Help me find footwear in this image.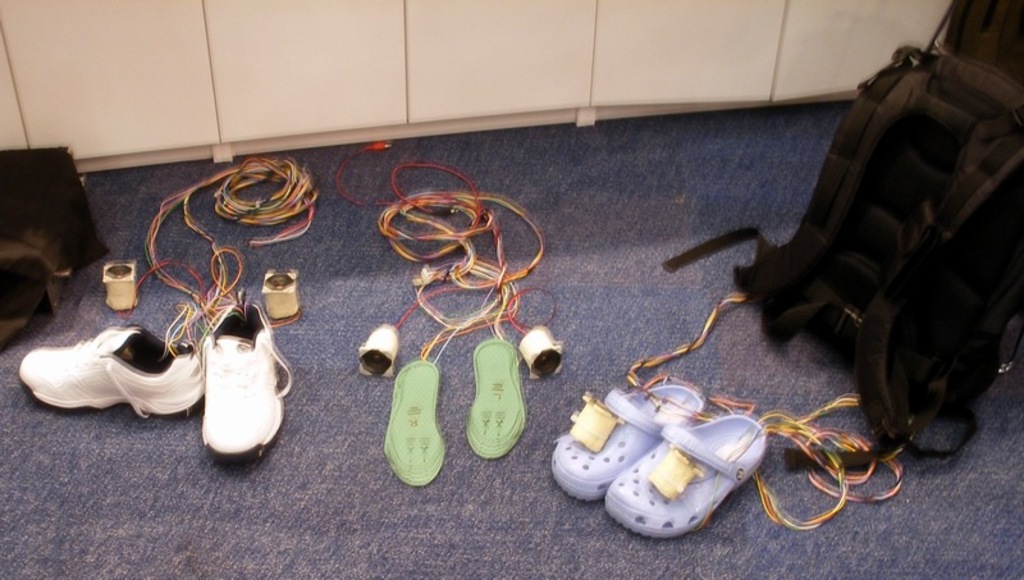
Found it: pyautogui.locateOnScreen(603, 411, 774, 540).
